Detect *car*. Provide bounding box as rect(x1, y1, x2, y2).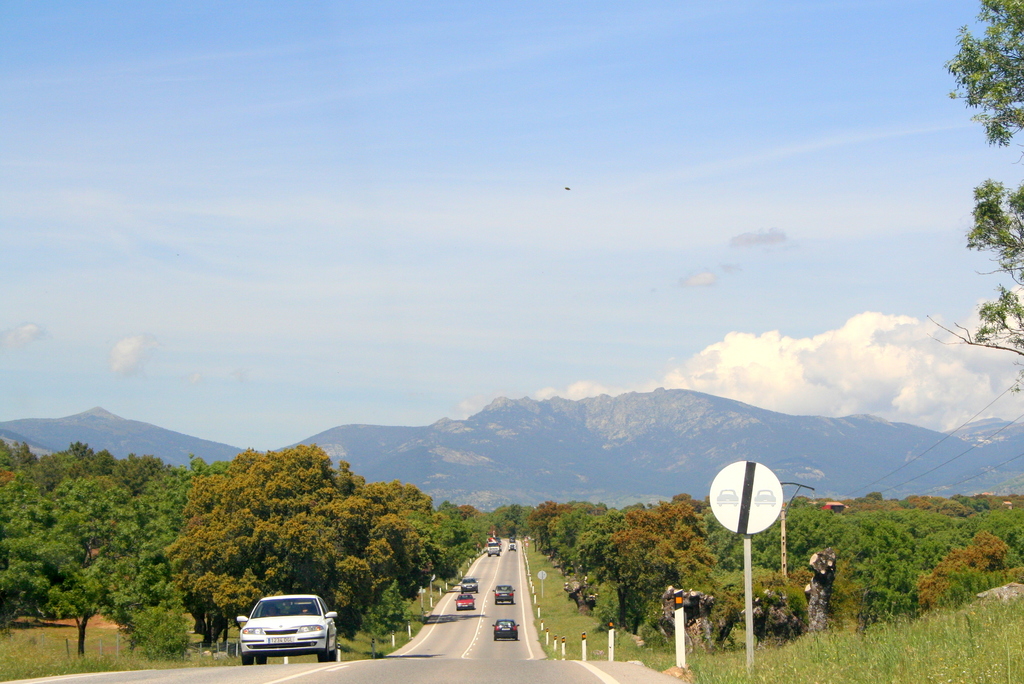
rect(460, 576, 478, 594).
